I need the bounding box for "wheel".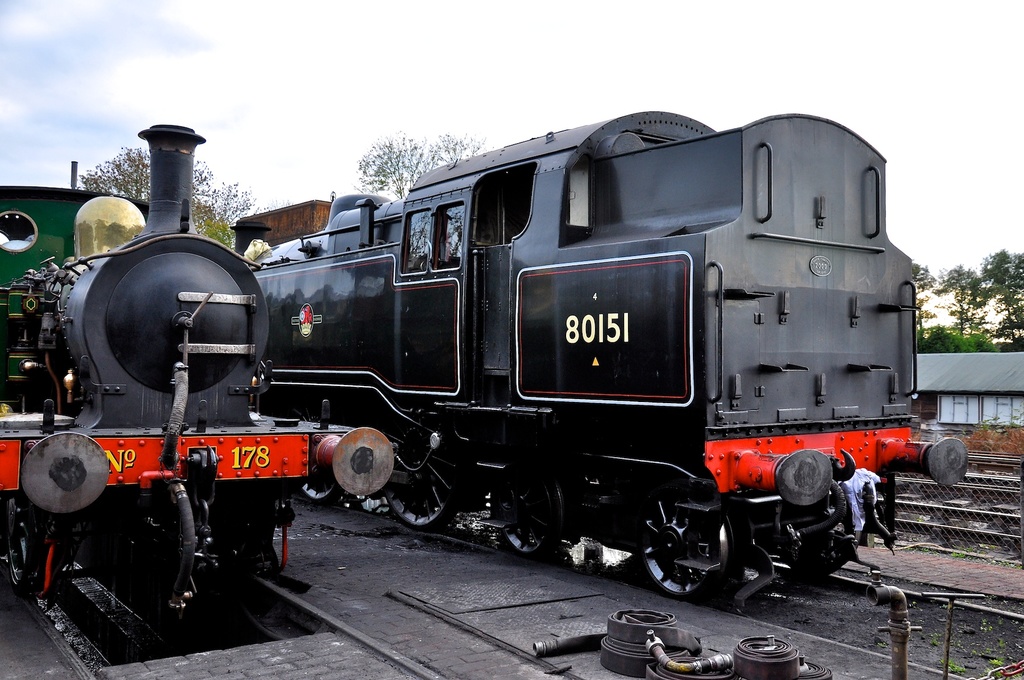
Here it is: 8, 441, 99, 528.
